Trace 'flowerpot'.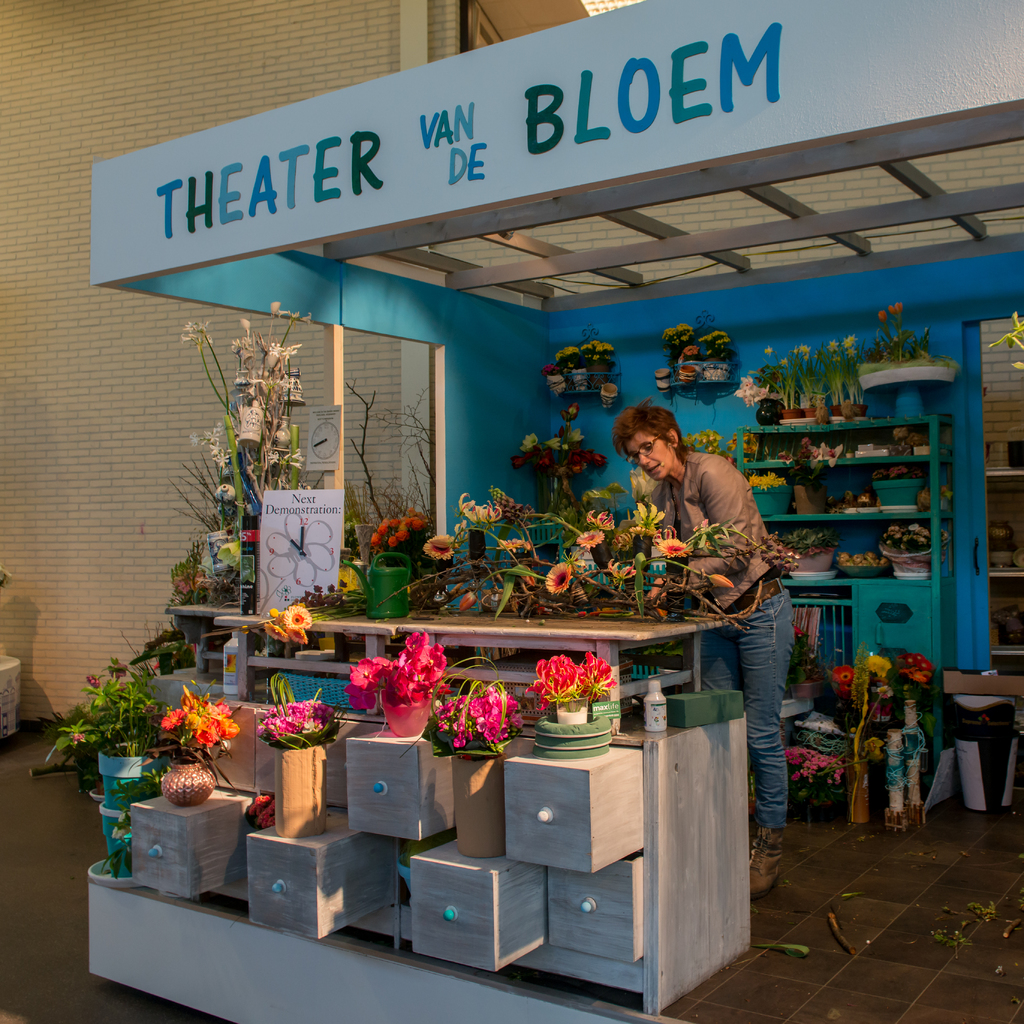
Traced to [790, 680, 818, 701].
